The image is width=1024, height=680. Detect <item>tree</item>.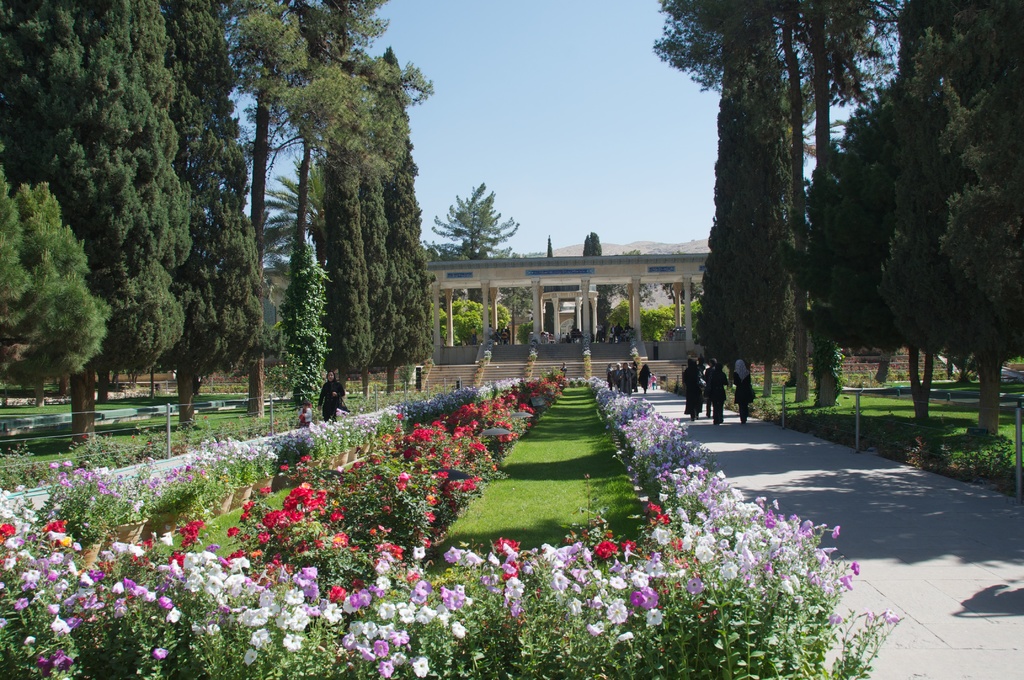
Detection: <box>582,231,611,342</box>.
